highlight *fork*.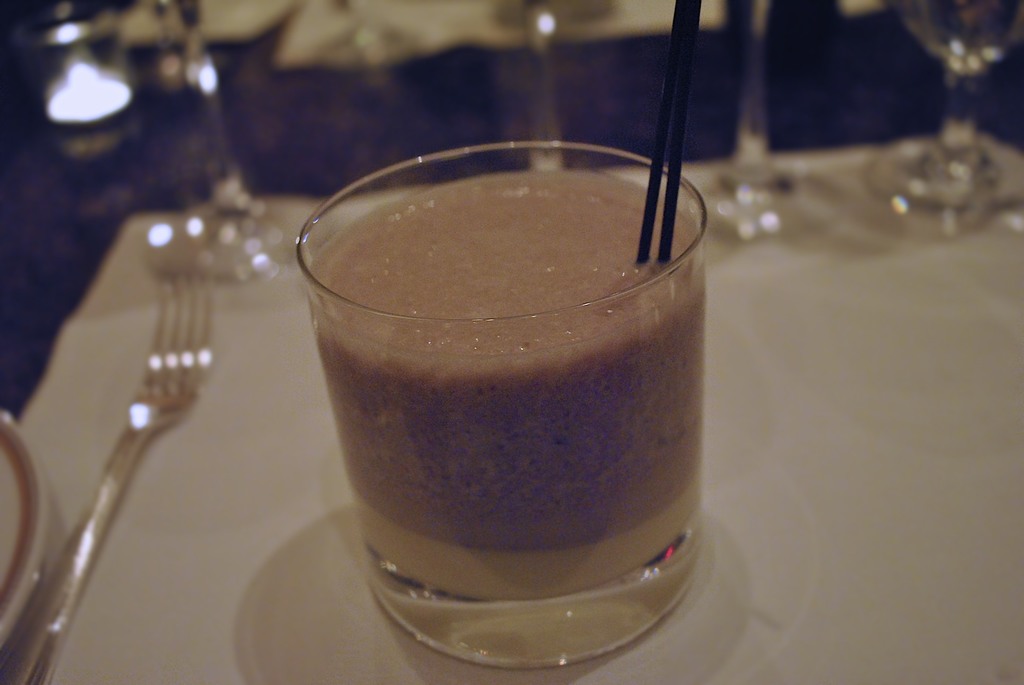
Highlighted region: box=[41, 231, 221, 647].
